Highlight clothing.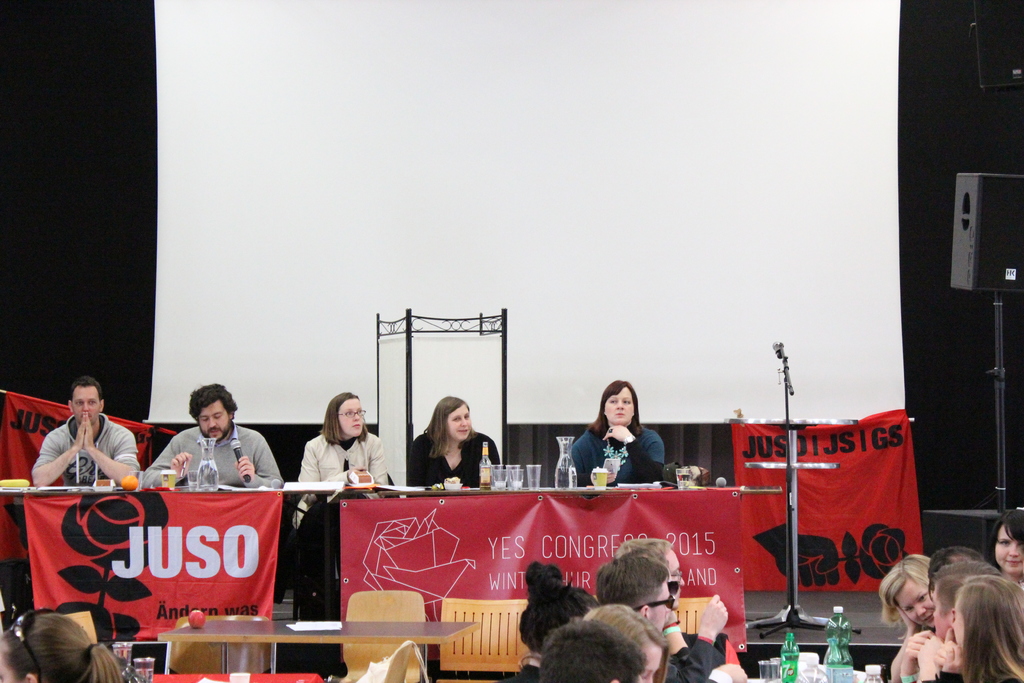
Highlighted region: pyautogui.locateOnScreen(145, 431, 285, 493).
